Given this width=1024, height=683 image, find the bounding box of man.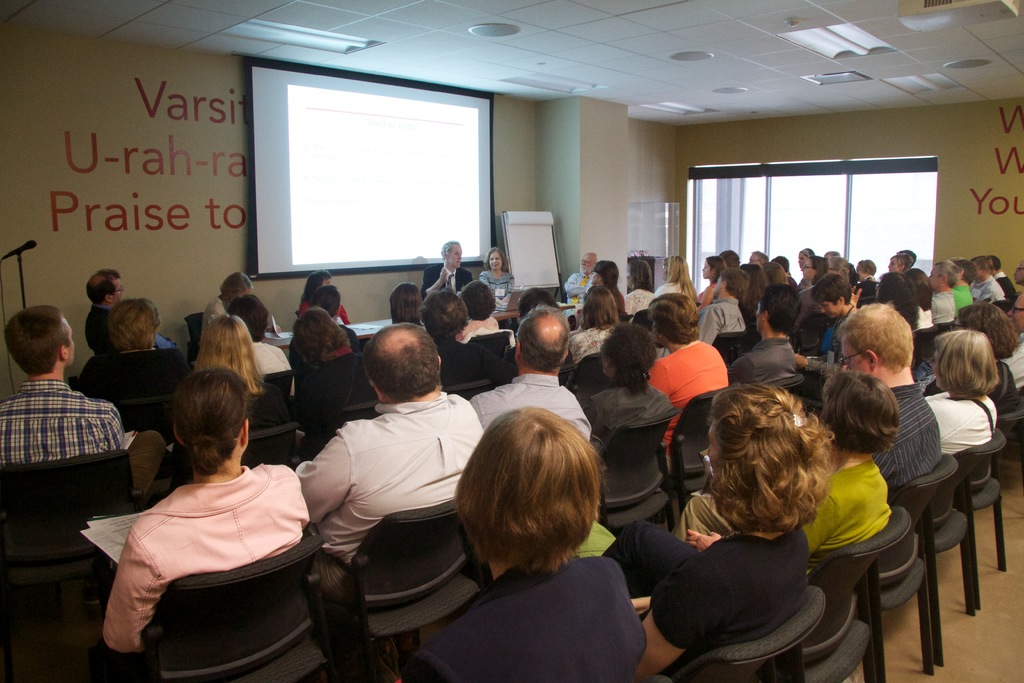
<box>839,304,950,495</box>.
